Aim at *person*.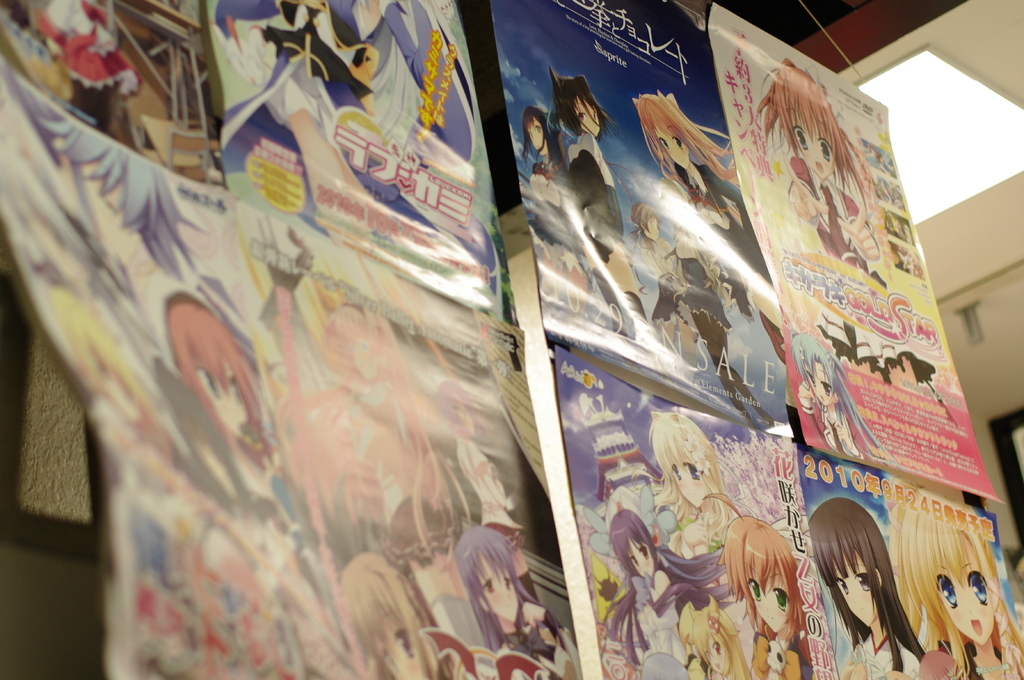
Aimed at Rect(758, 59, 879, 274).
